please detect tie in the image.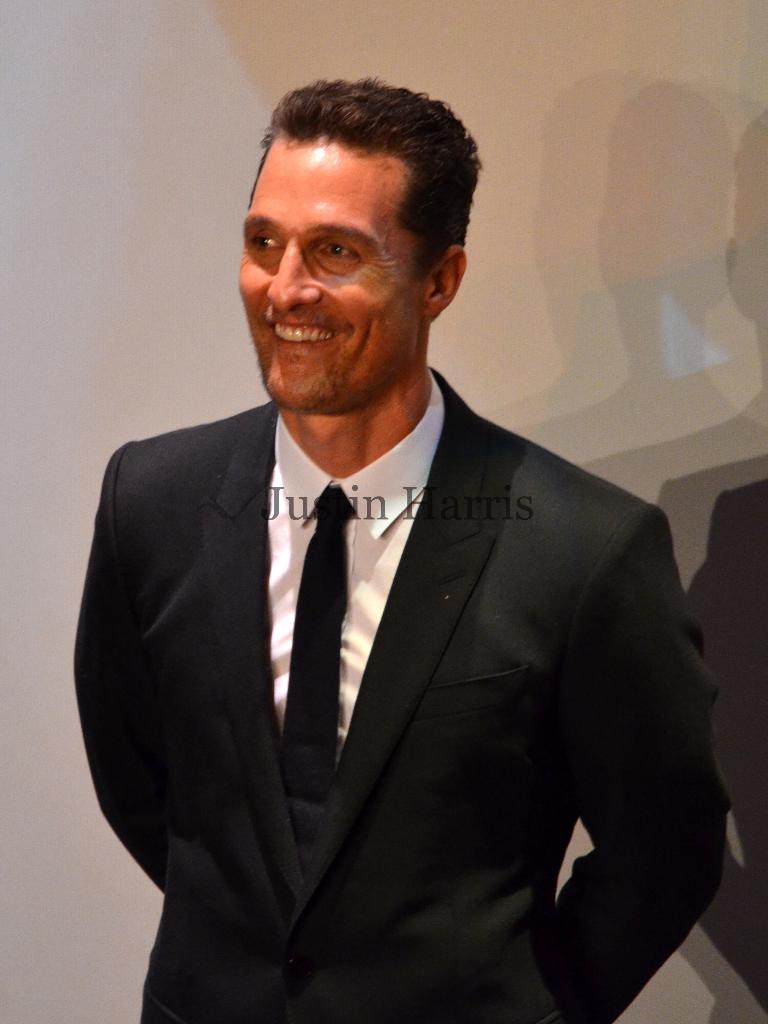
{"x1": 278, "y1": 488, "x2": 348, "y2": 806}.
